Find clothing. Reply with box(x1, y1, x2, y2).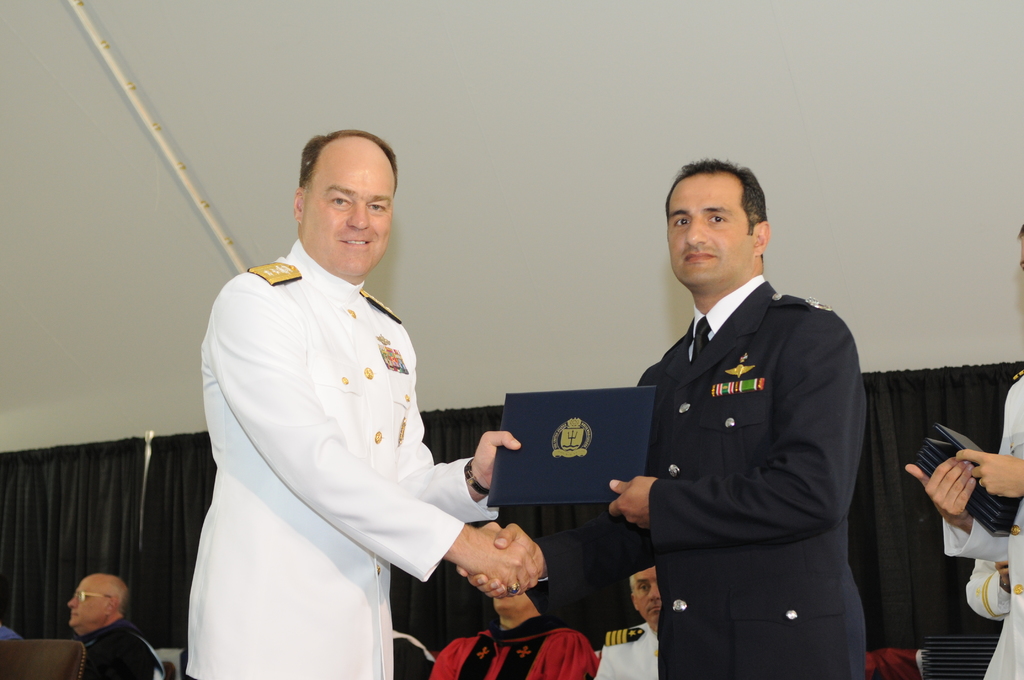
box(959, 547, 1022, 679).
